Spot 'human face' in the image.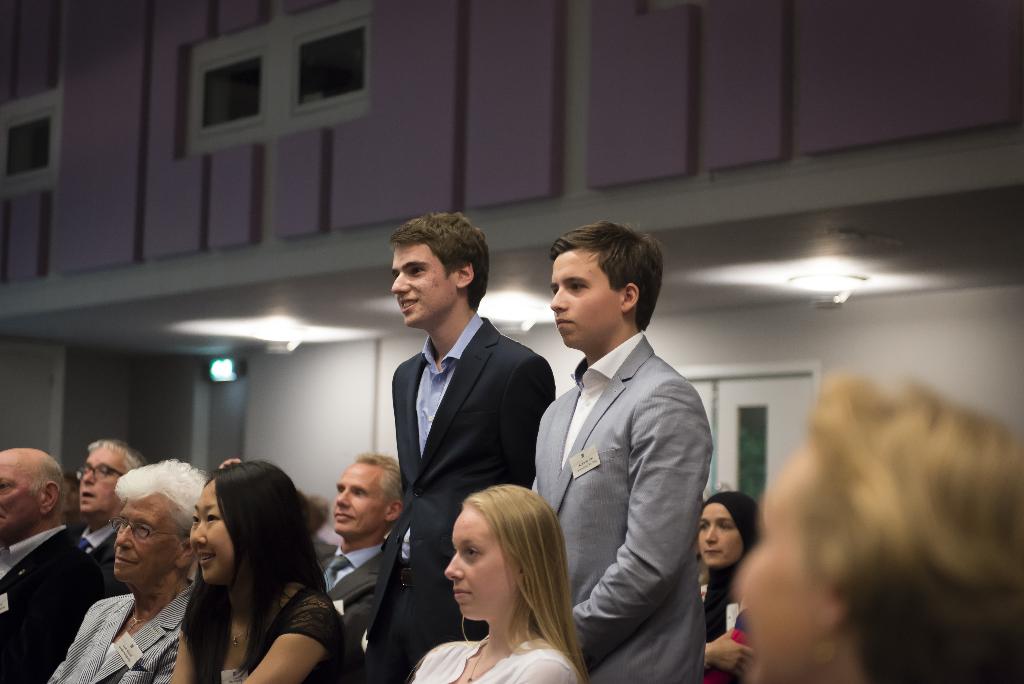
'human face' found at (x1=552, y1=250, x2=623, y2=348).
